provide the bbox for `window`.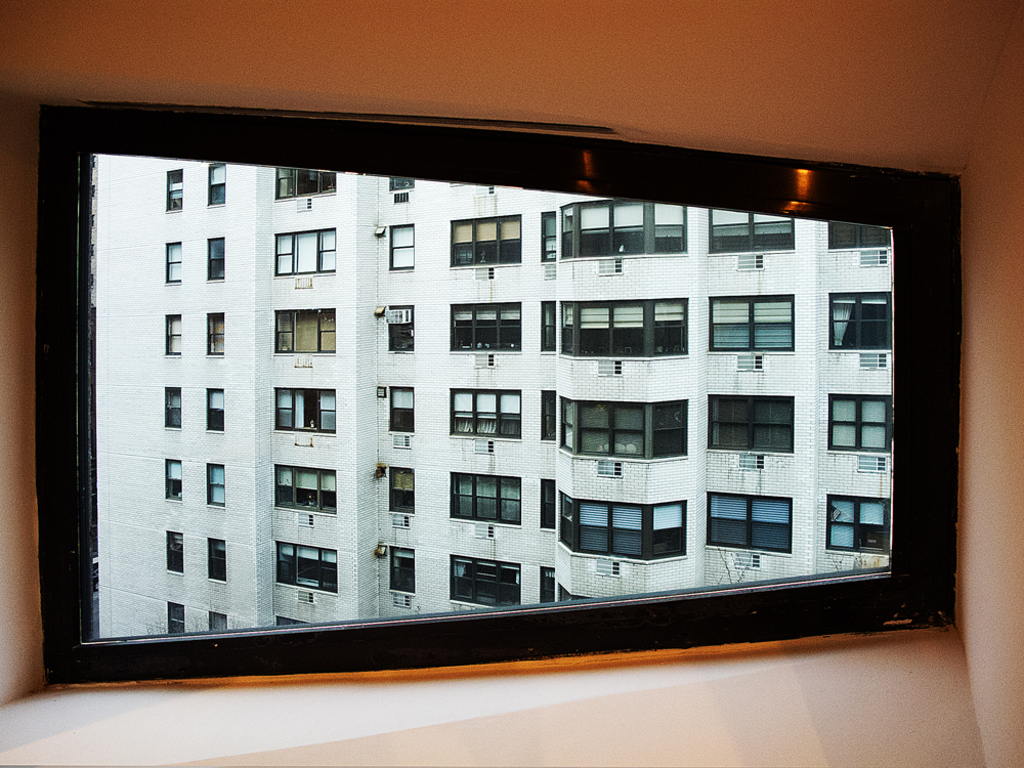
(207,537,225,583).
